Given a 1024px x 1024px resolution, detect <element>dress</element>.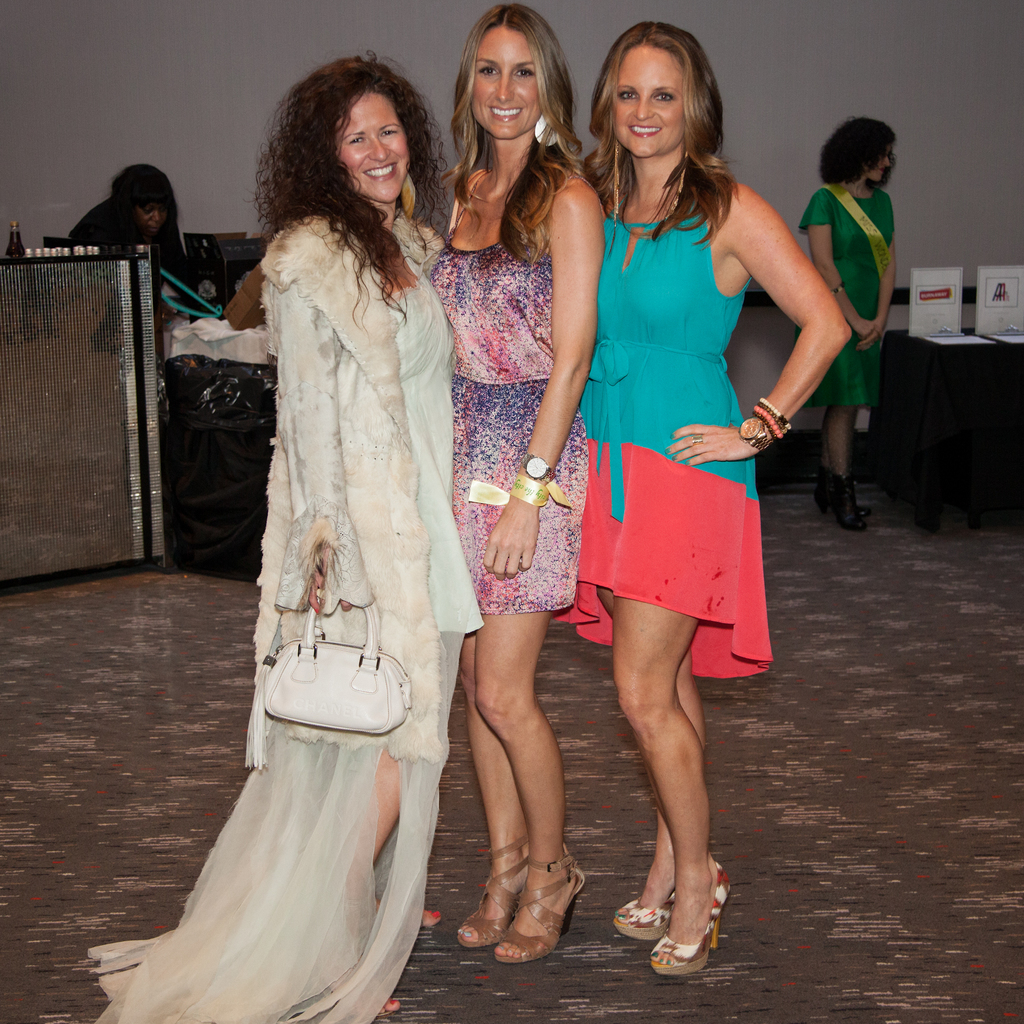
box=[787, 162, 906, 417].
